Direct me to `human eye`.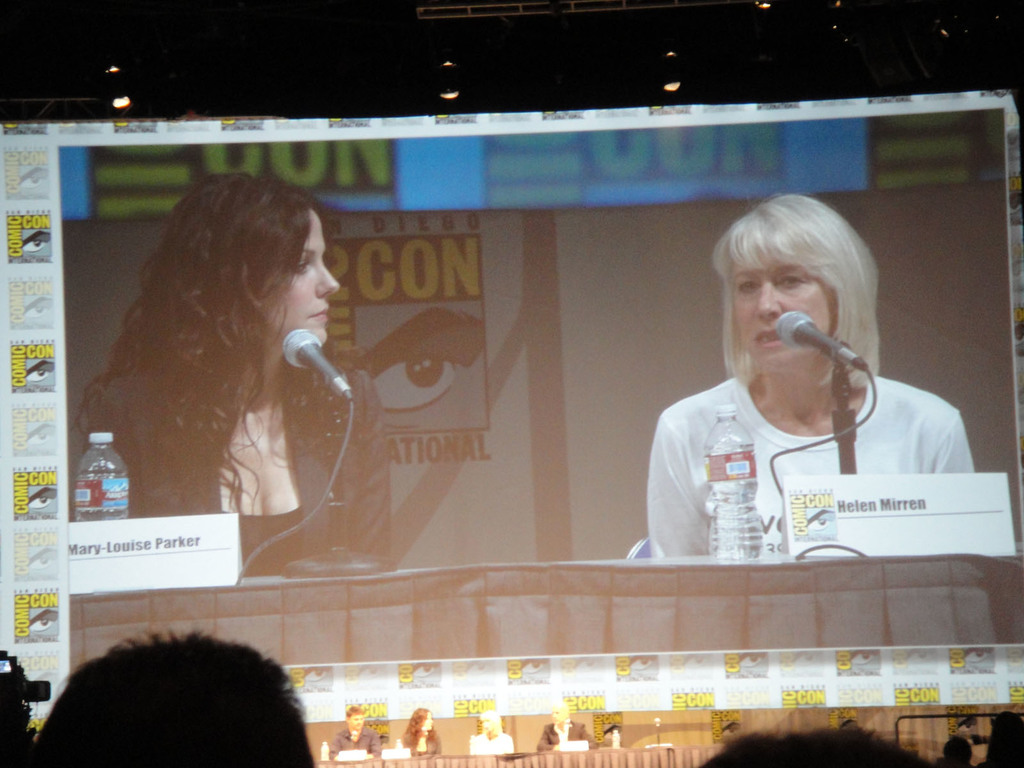
Direction: bbox=[733, 271, 763, 296].
